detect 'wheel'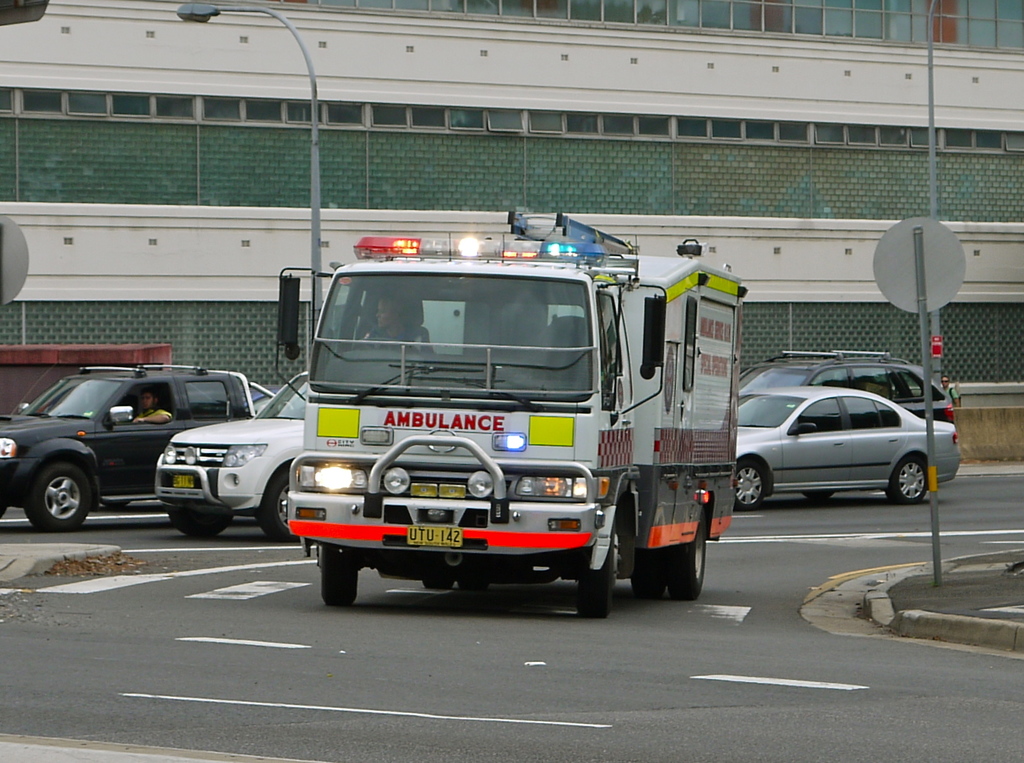
166 508 236 539
